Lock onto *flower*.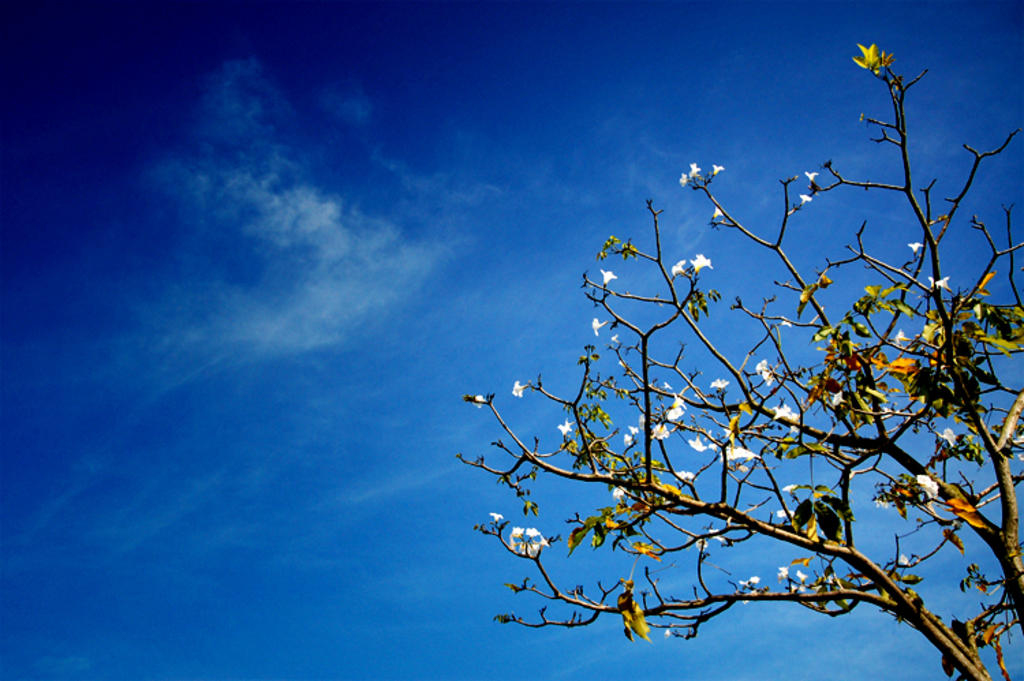
Locked: 513:381:524:397.
